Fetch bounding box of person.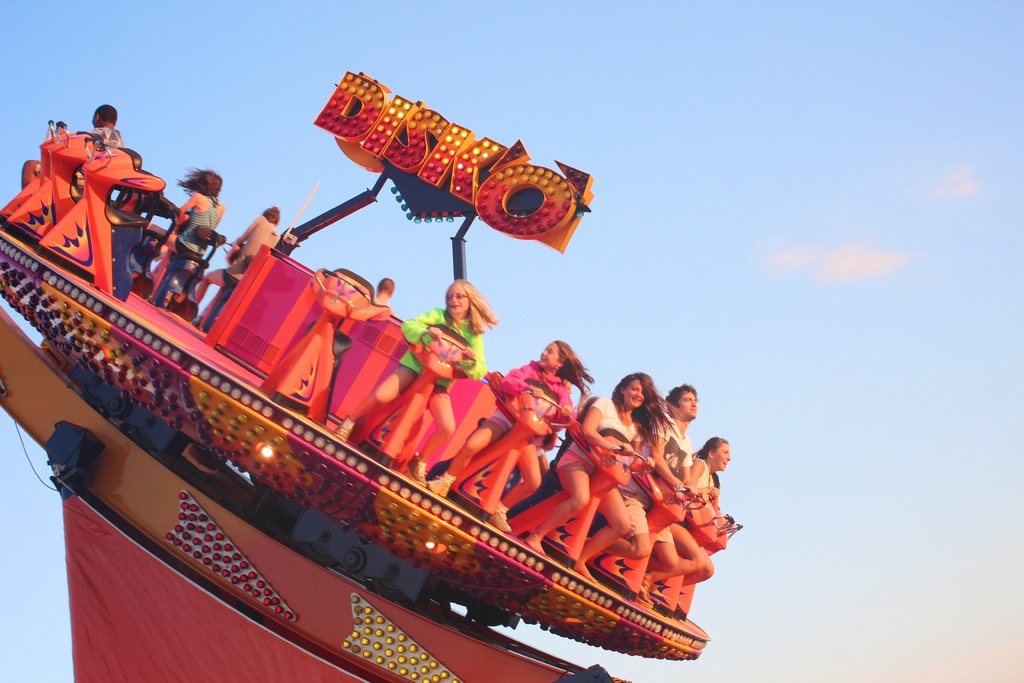
Bbox: pyautogui.locateOnScreen(689, 433, 731, 518).
